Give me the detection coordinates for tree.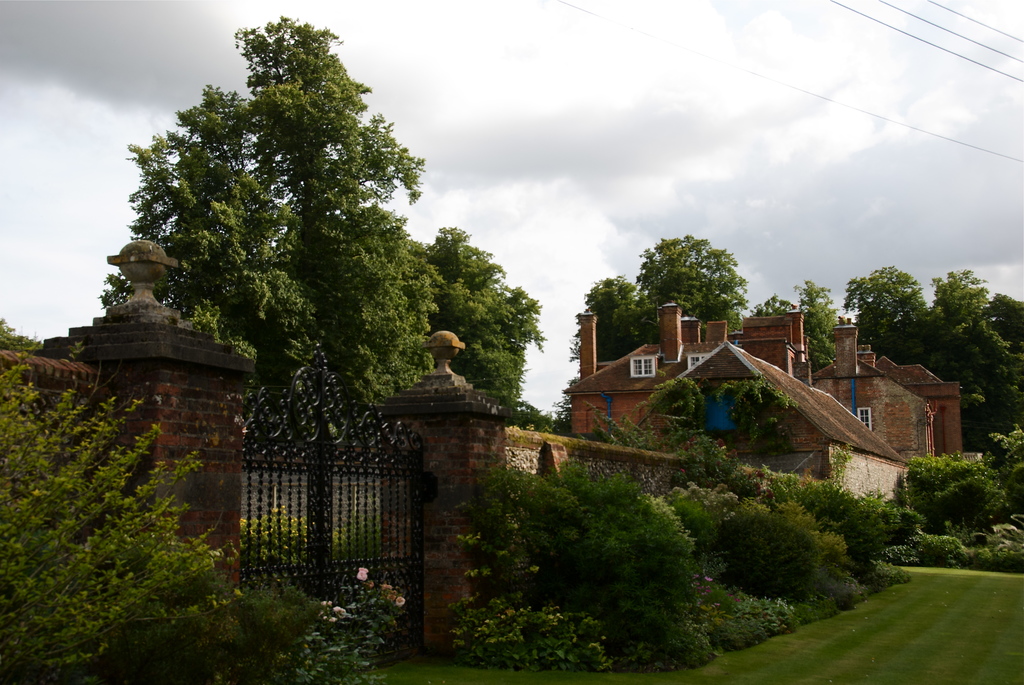
(897, 452, 1023, 579).
